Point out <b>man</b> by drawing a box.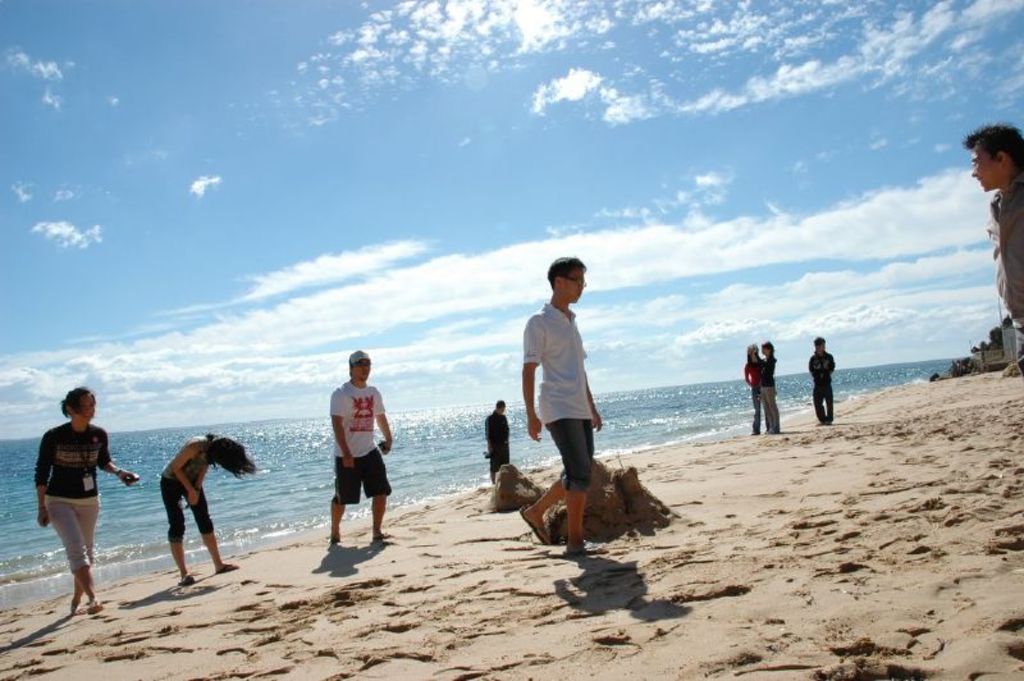
crop(812, 335, 841, 435).
